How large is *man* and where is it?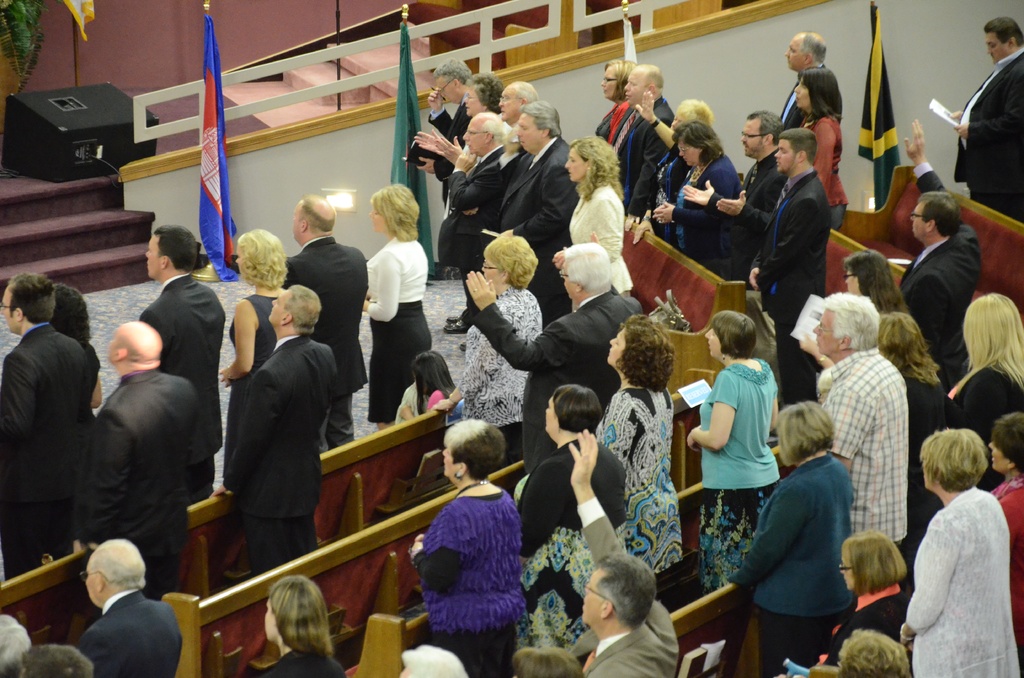
Bounding box: bbox=[410, 54, 473, 238].
